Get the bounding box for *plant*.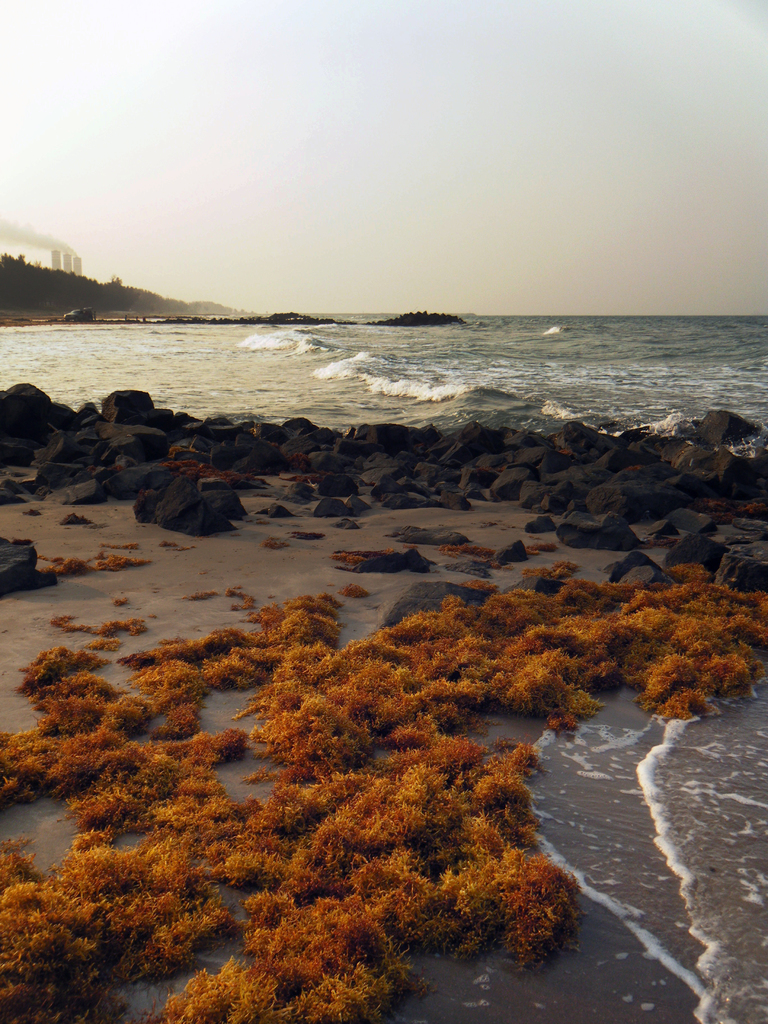
<box>99,536,146,552</box>.
